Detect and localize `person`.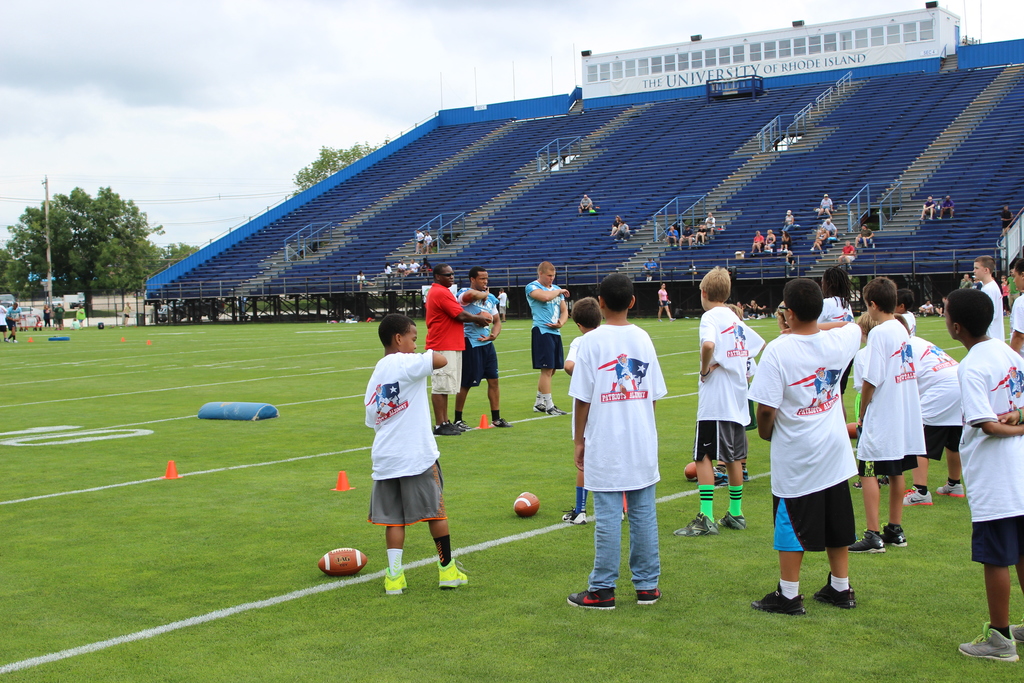
Localized at crop(527, 259, 571, 416).
